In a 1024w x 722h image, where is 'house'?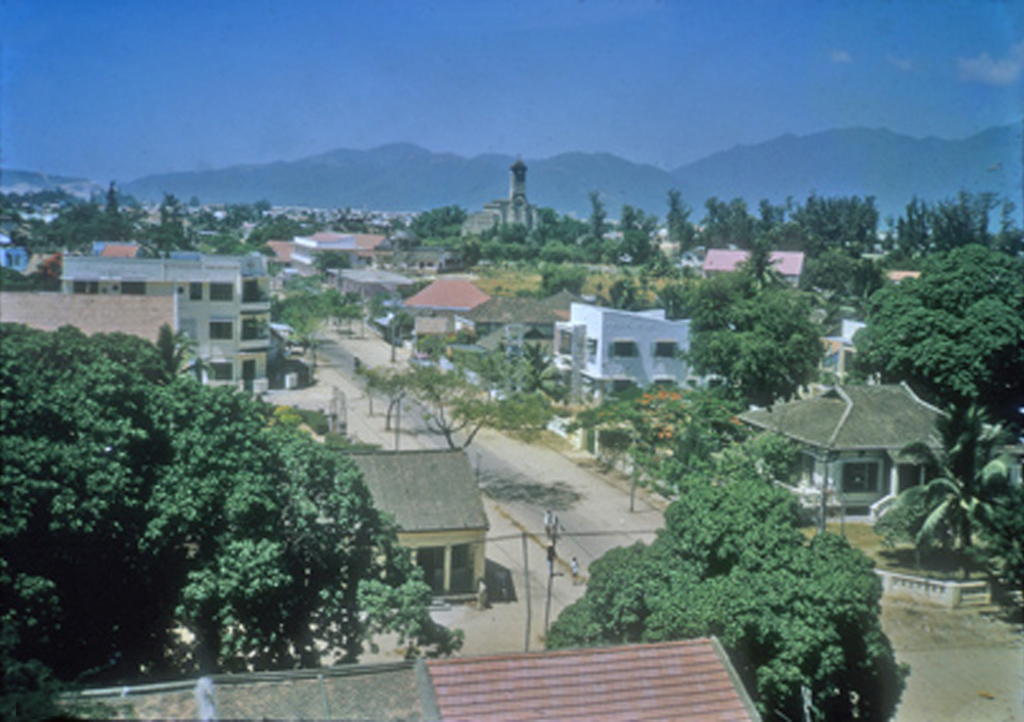
box(286, 236, 358, 293).
